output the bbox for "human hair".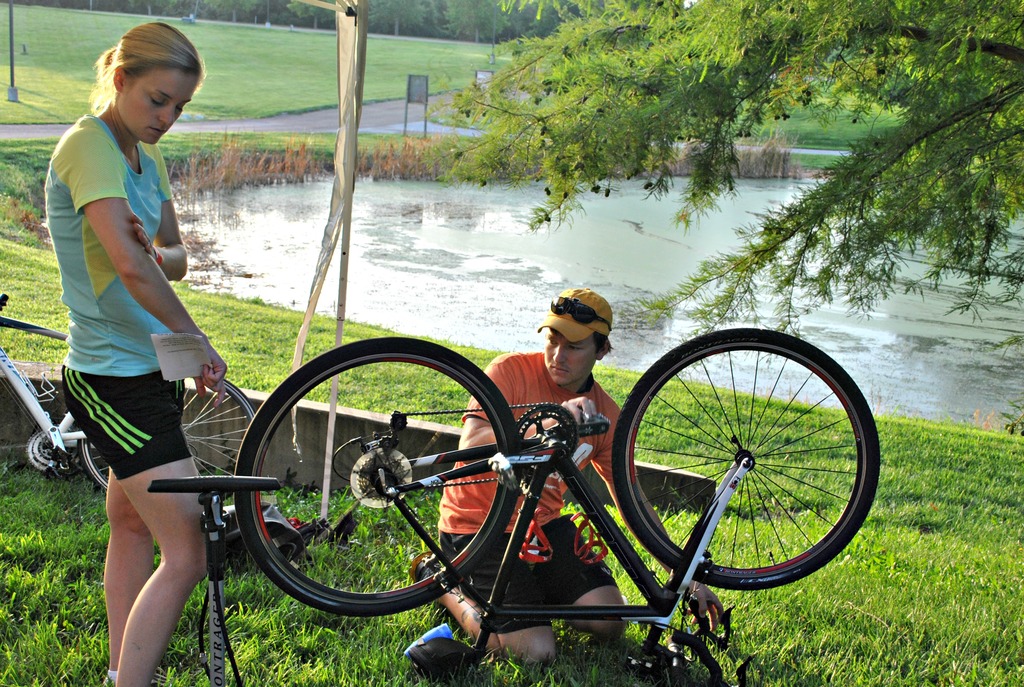
left=593, top=334, right=618, bottom=356.
